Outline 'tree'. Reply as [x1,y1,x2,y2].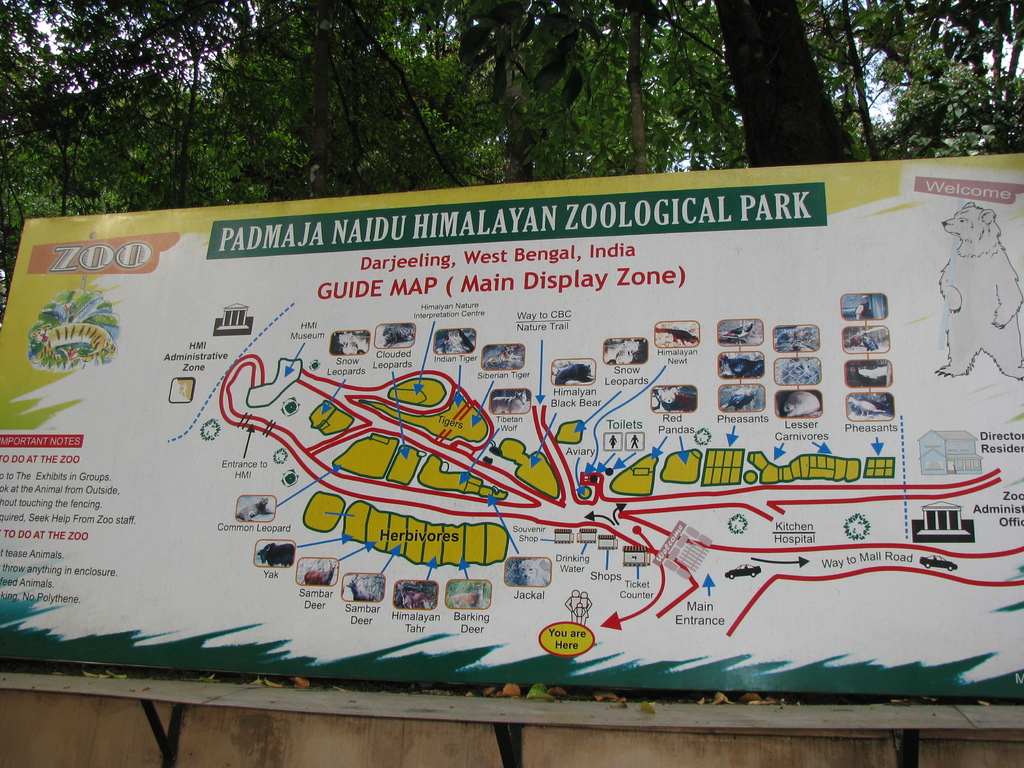
[536,0,753,189].
